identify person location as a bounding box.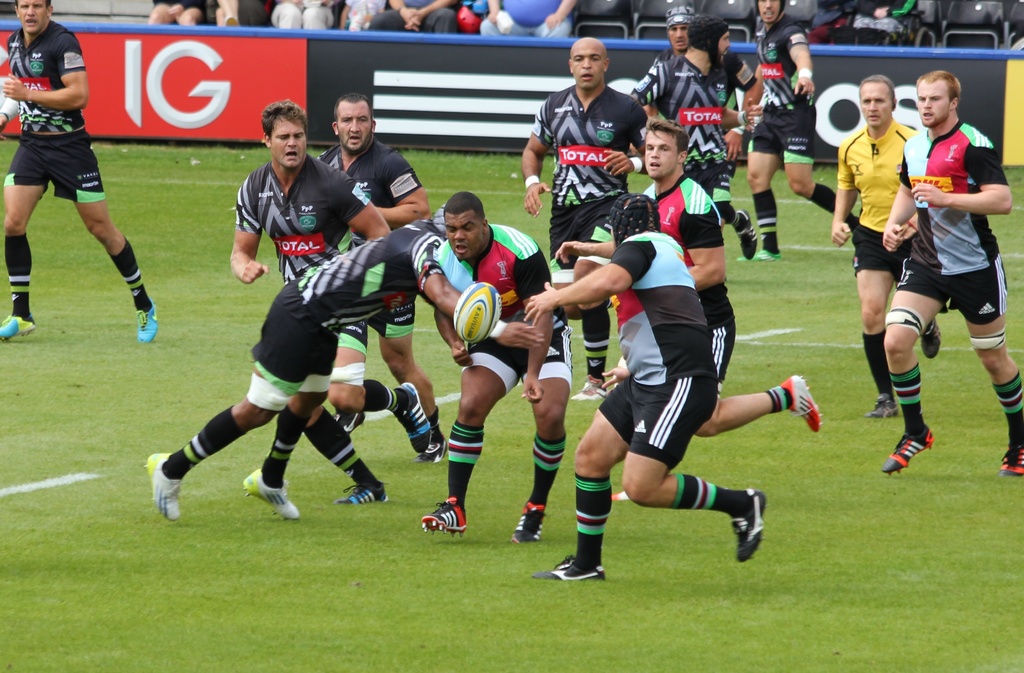
[x1=148, y1=0, x2=208, y2=29].
